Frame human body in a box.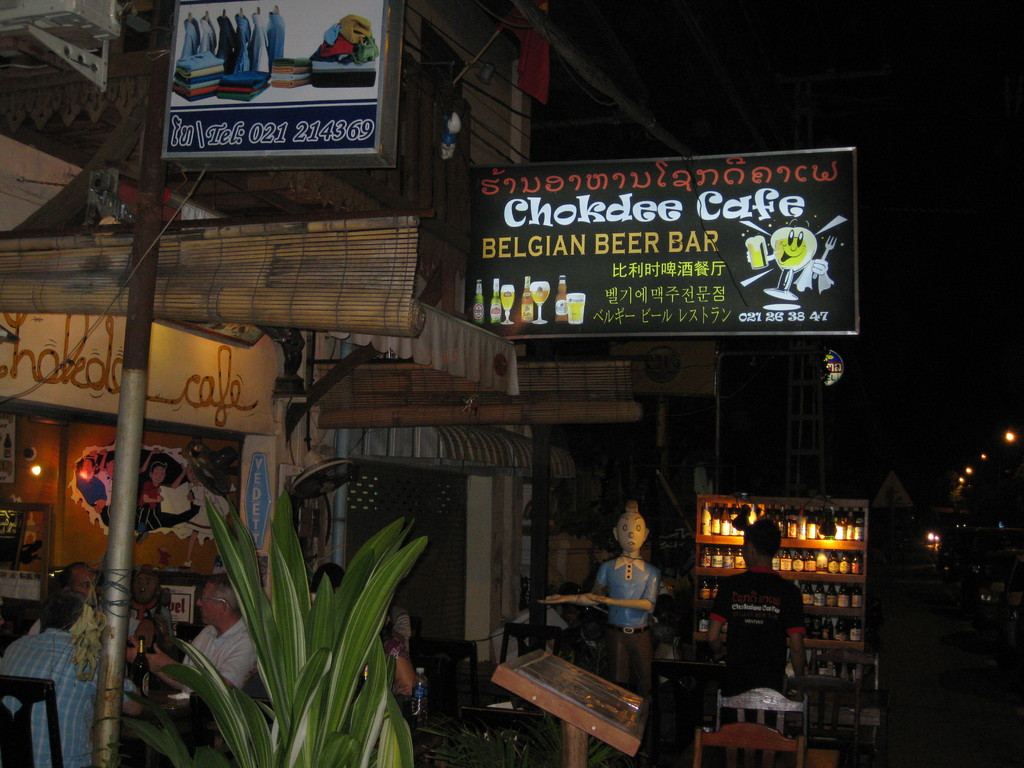
703 520 806 694.
